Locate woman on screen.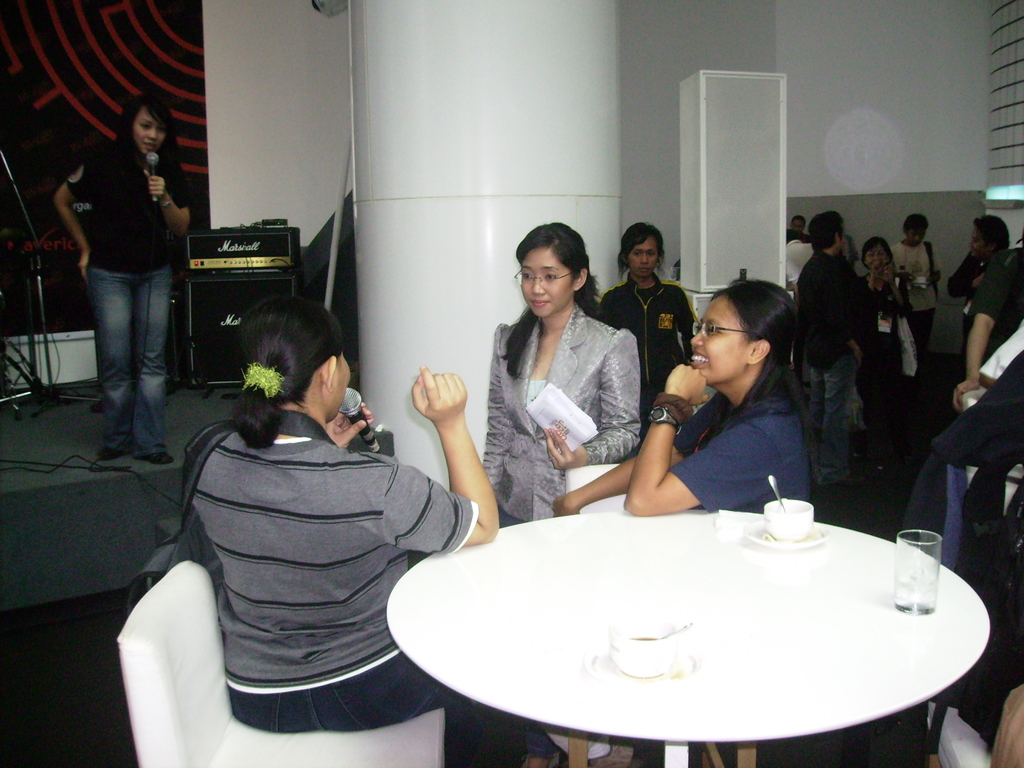
On screen at region(553, 277, 813, 767).
